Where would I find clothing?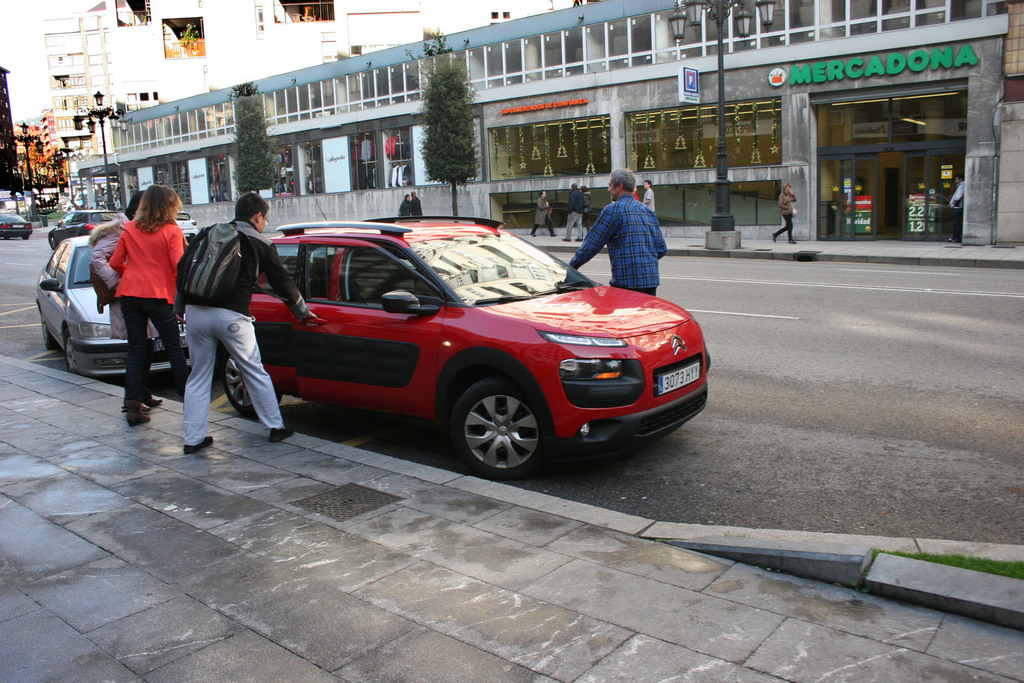
At [left=564, top=186, right=581, bottom=241].
